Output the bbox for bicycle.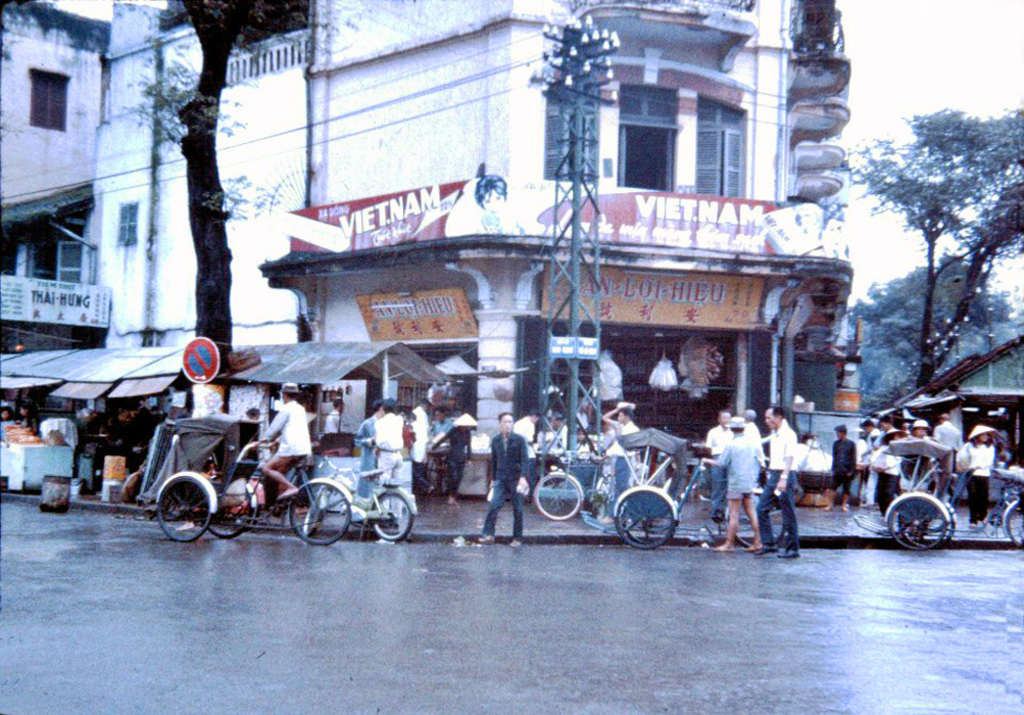
[532,447,614,521].
